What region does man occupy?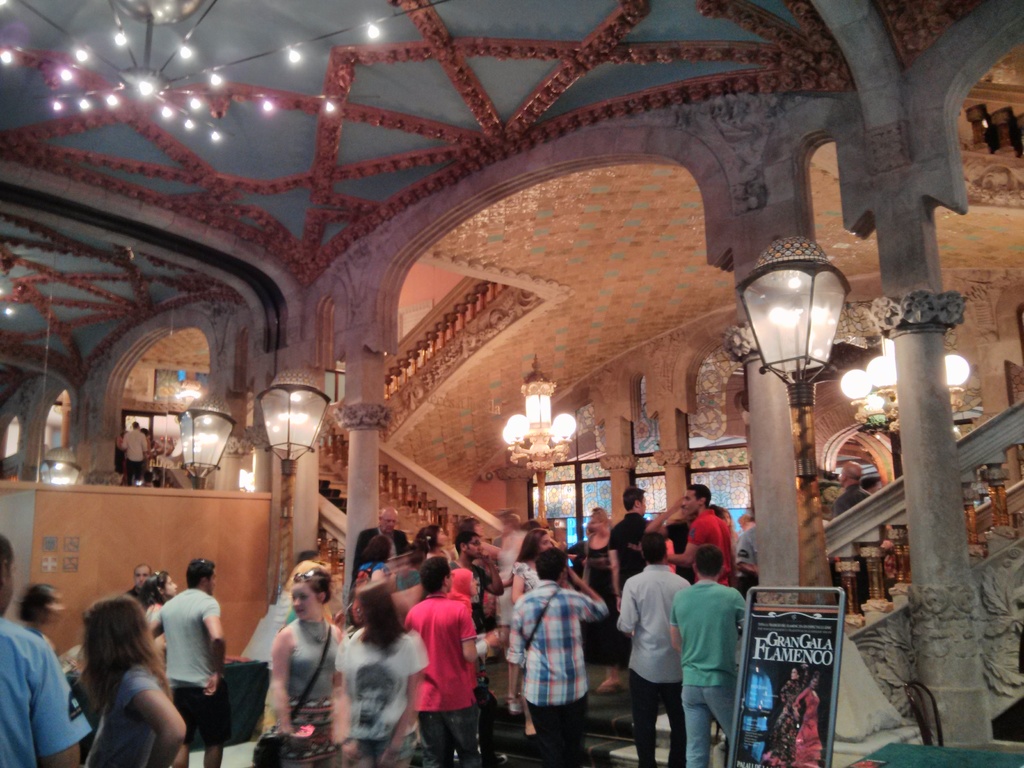
(666,484,730,585).
